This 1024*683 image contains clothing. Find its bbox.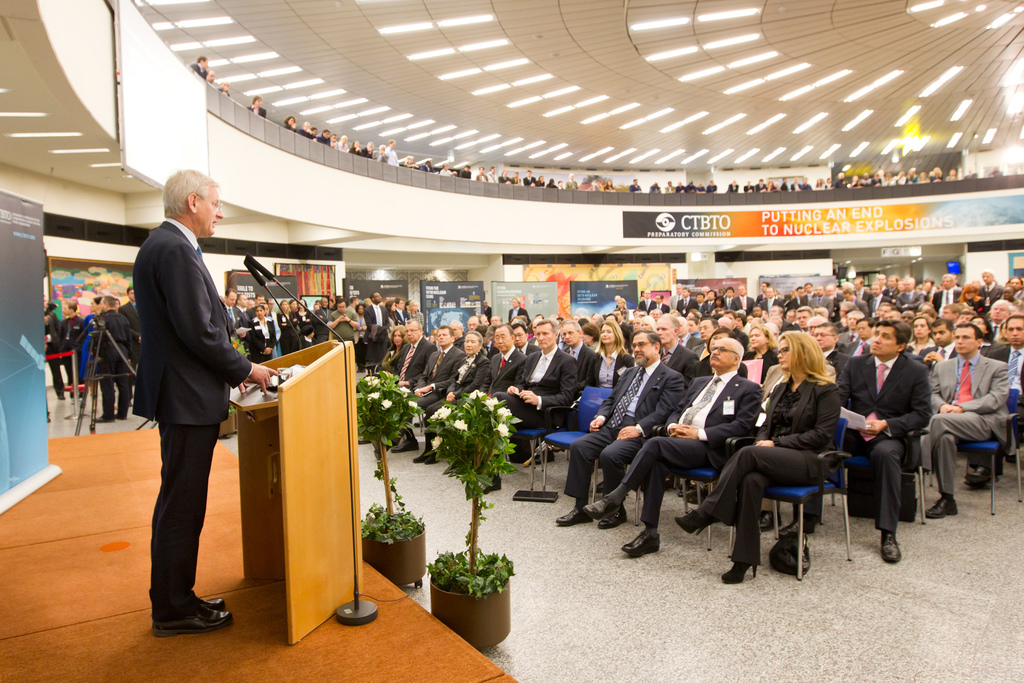
BBox(95, 308, 134, 420).
